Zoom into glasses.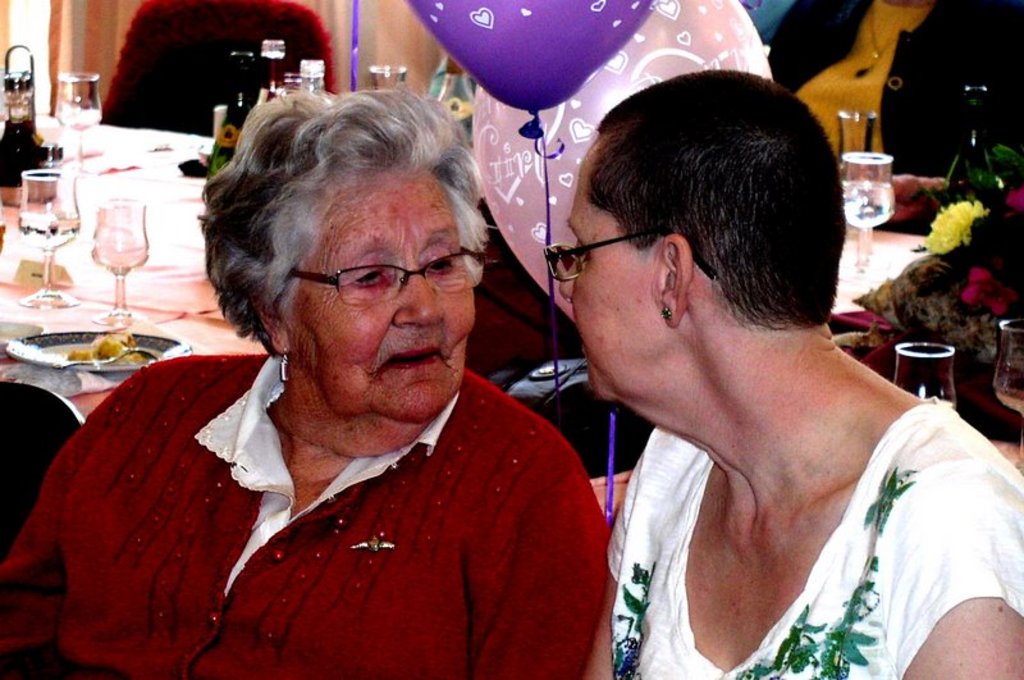
Zoom target: [x1=293, y1=246, x2=488, y2=300].
